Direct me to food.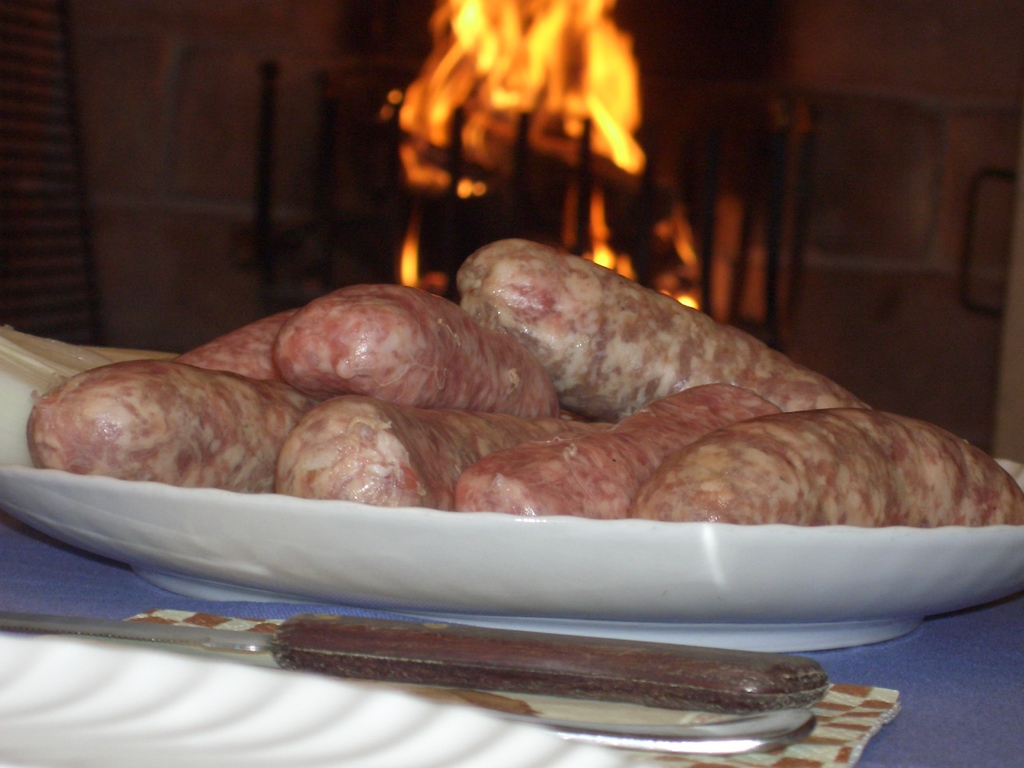
Direction: (22,350,280,496).
